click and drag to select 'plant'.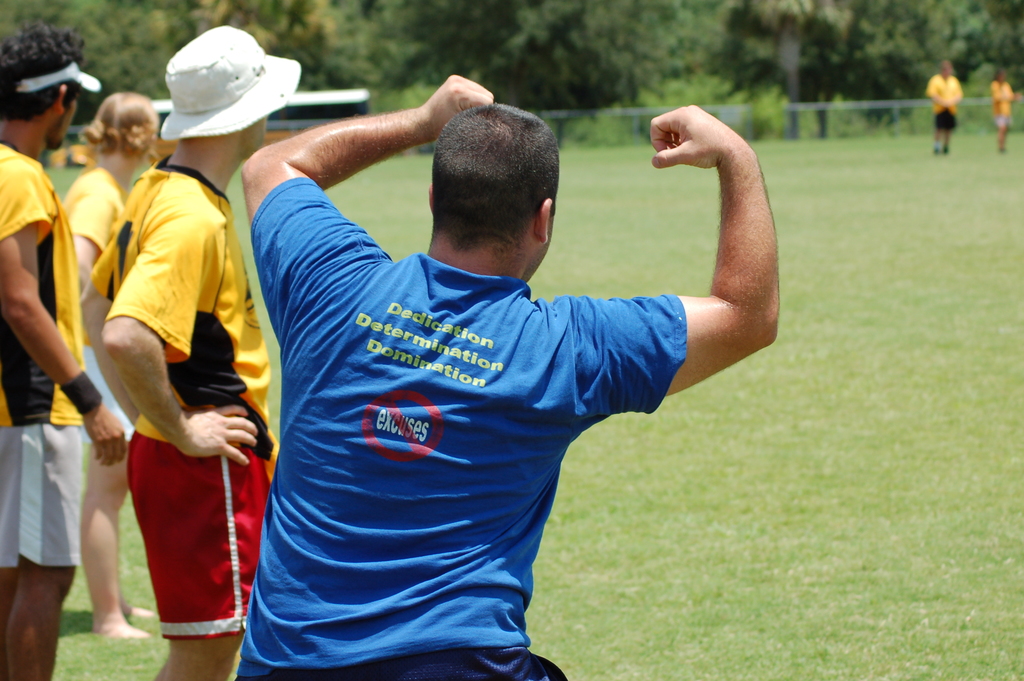
Selection: Rect(223, 158, 283, 445).
